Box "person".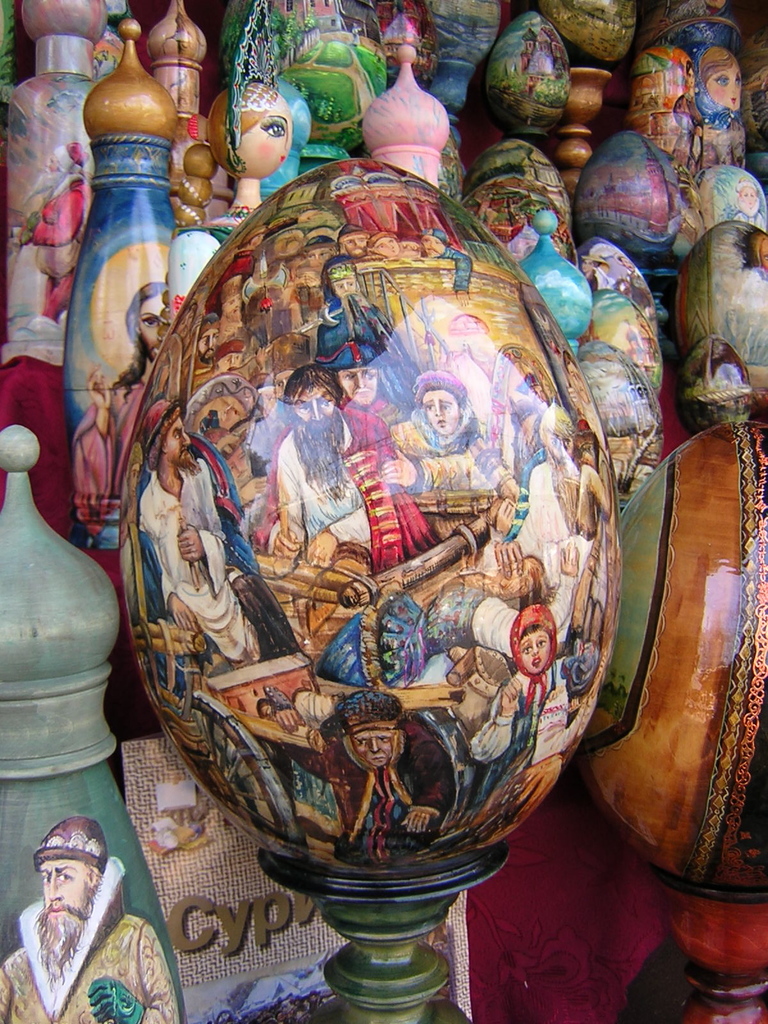
bbox=[269, 364, 442, 573].
